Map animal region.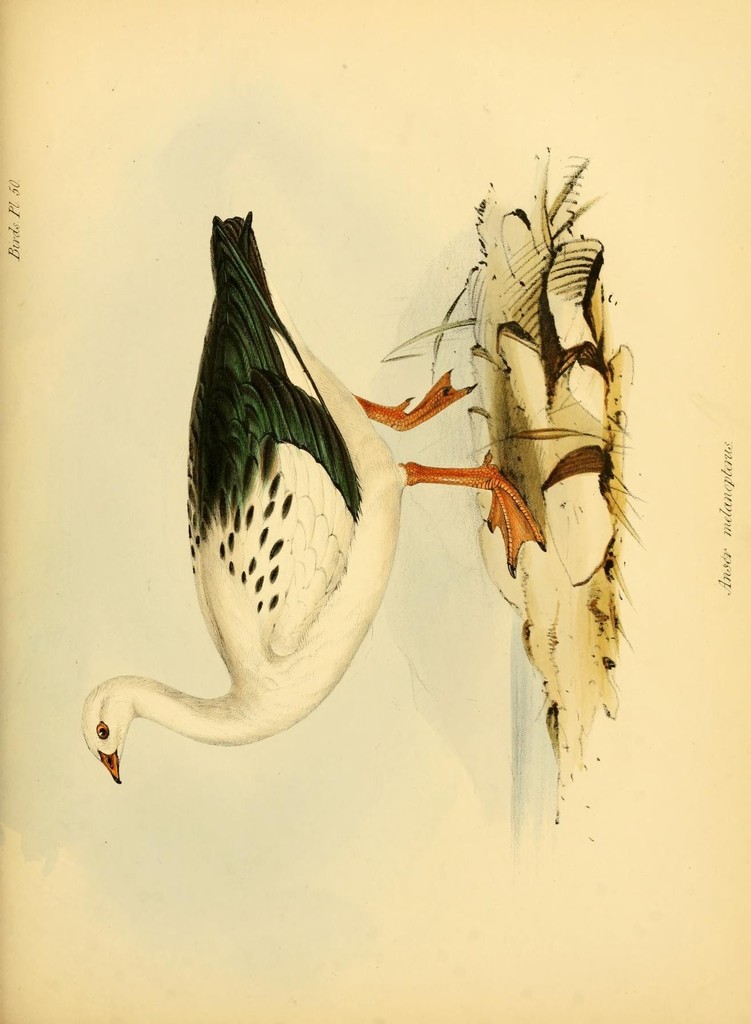
Mapped to 79/207/551/792.
